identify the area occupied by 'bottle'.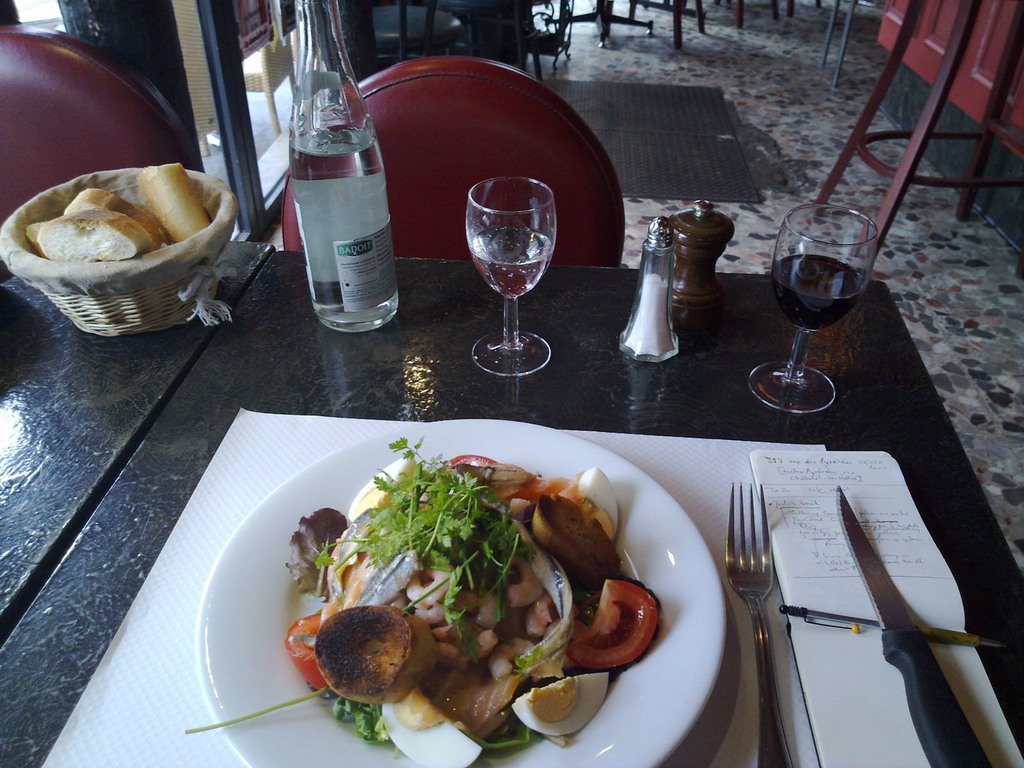
Area: (285, 0, 404, 333).
